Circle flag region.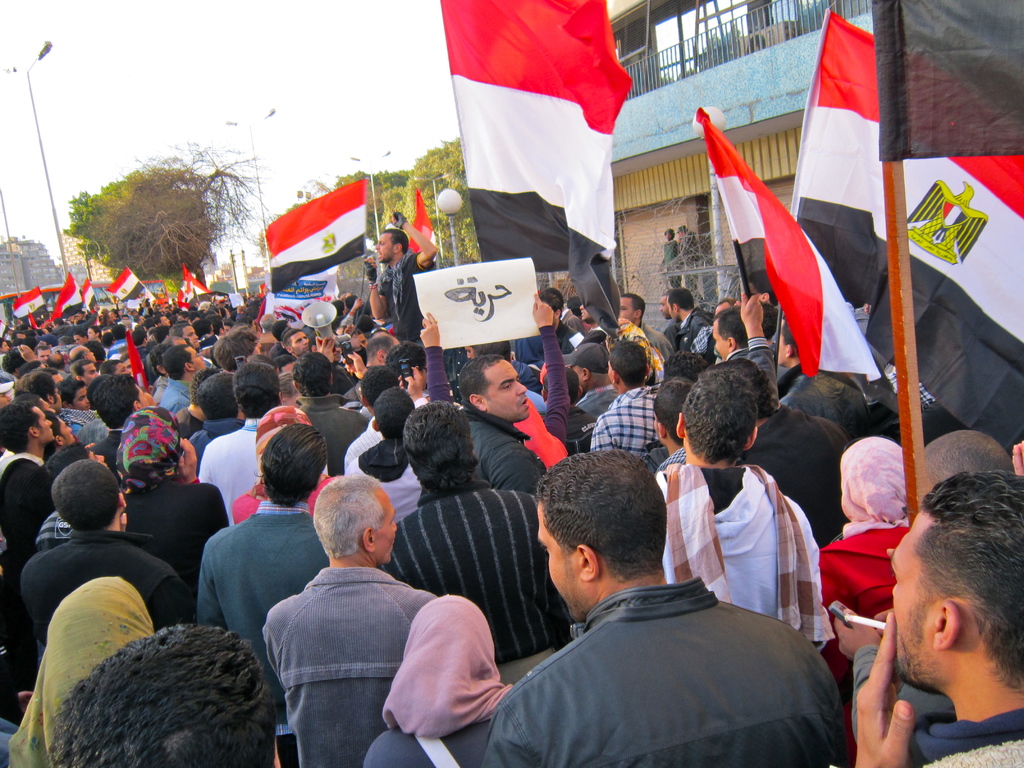
Region: <bbox>108, 261, 152, 310</bbox>.
